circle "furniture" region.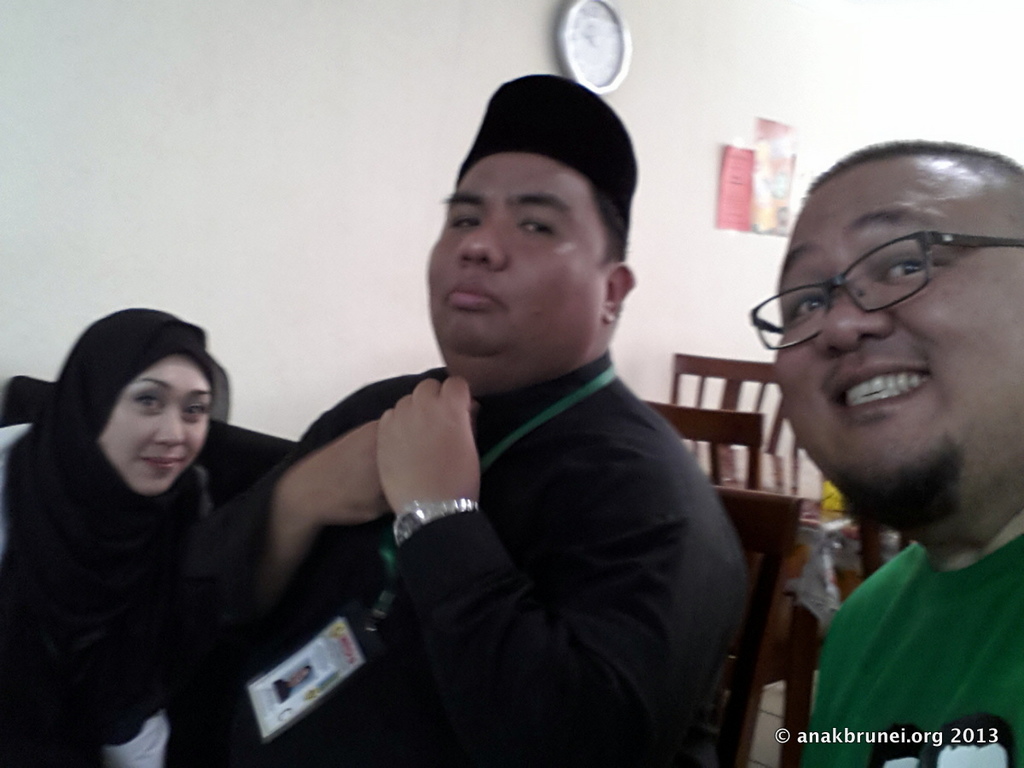
Region: bbox=[650, 399, 826, 767].
